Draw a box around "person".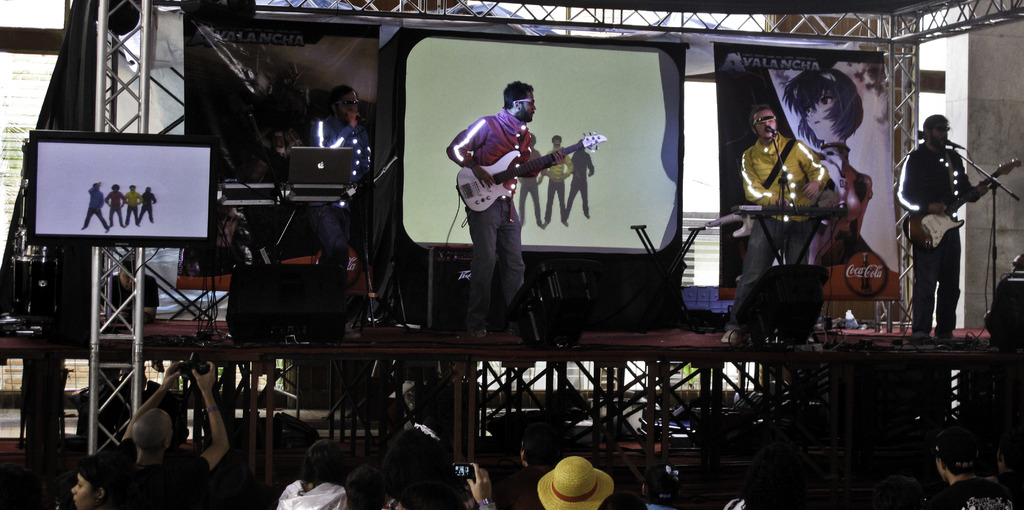
region(565, 137, 598, 219).
